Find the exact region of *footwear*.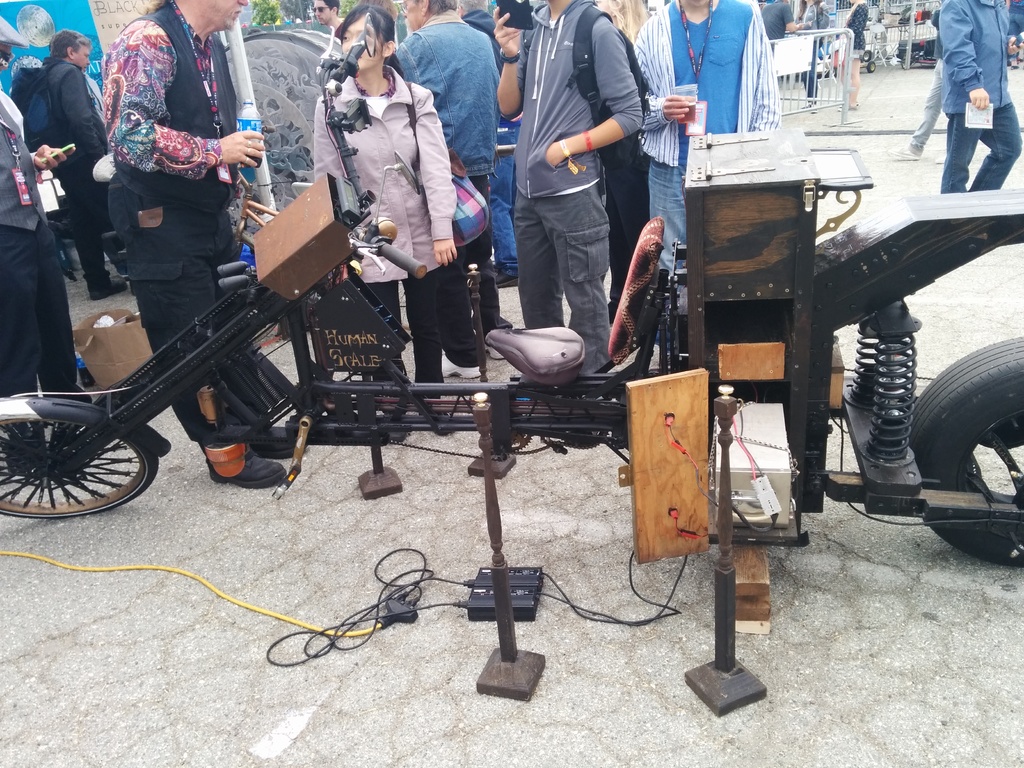
Exact region: select_region(808, 102, 818, 114).
